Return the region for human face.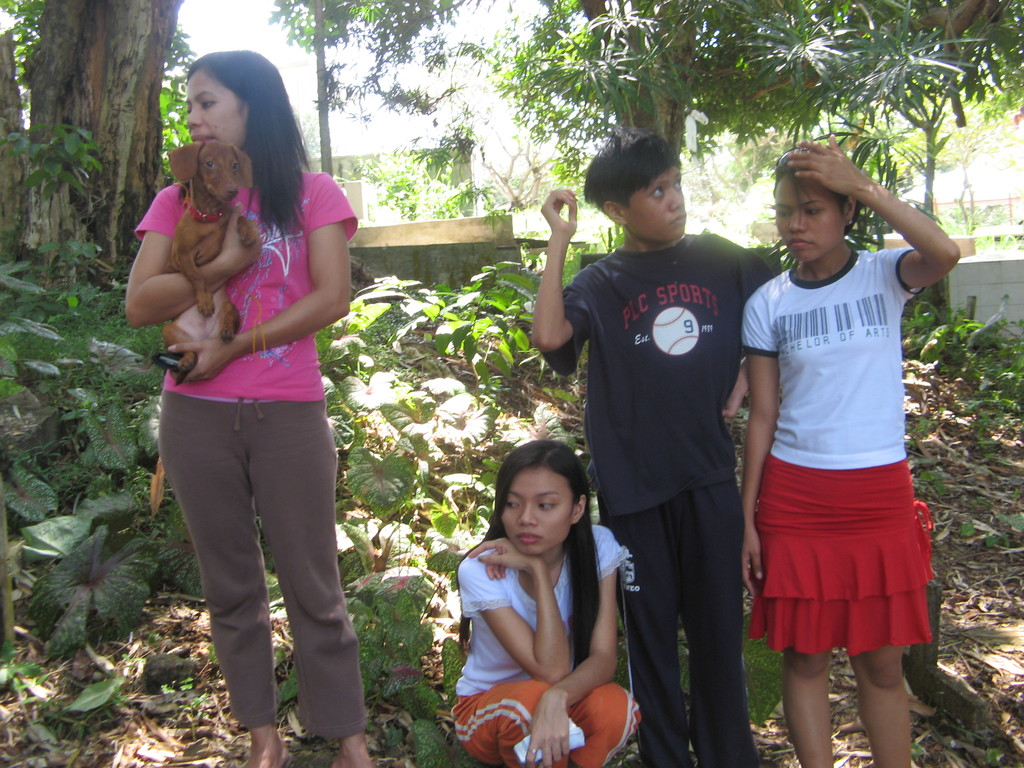
<region>186, 66, 242, 149</region>.
